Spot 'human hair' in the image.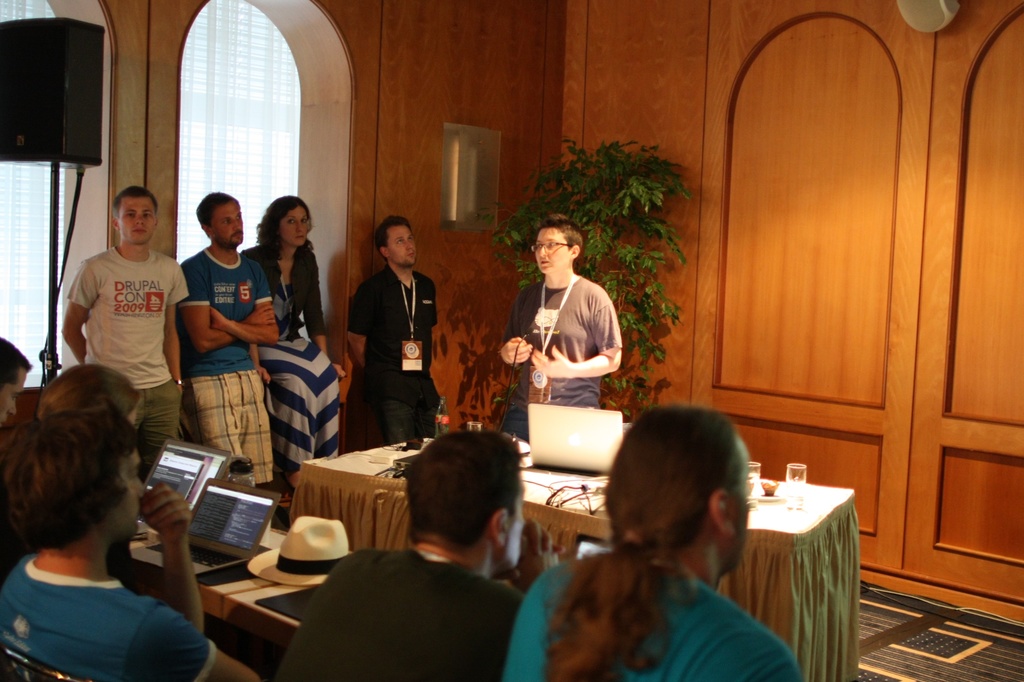
'human hair' found at bbox=[197, 191, 239, 239].
